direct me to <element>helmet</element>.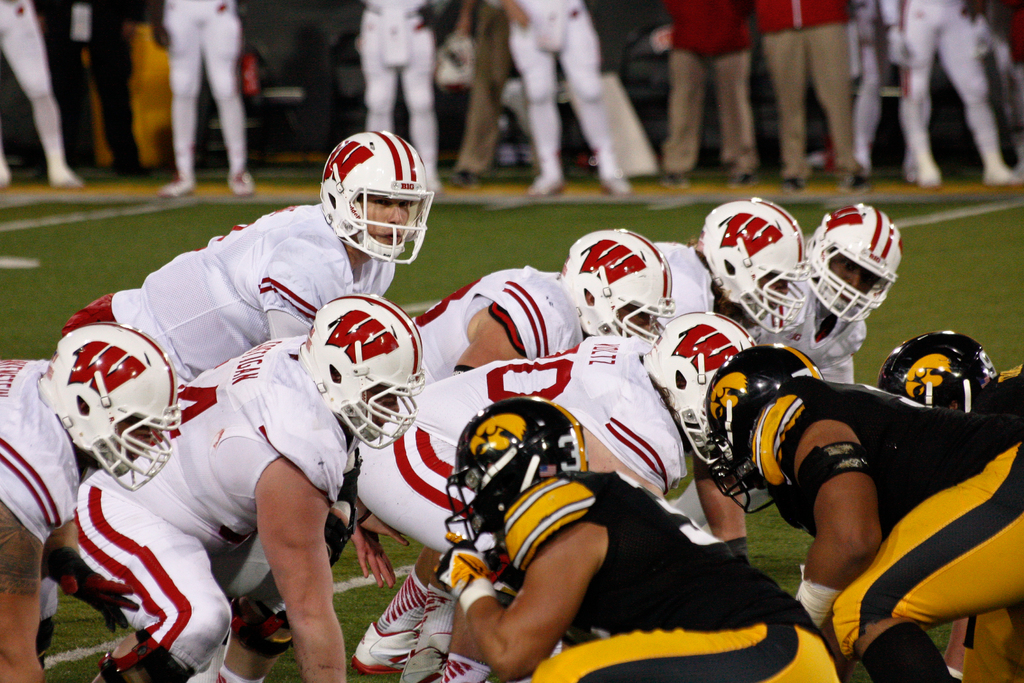
Direction: region(881, 329, 999, 410).
